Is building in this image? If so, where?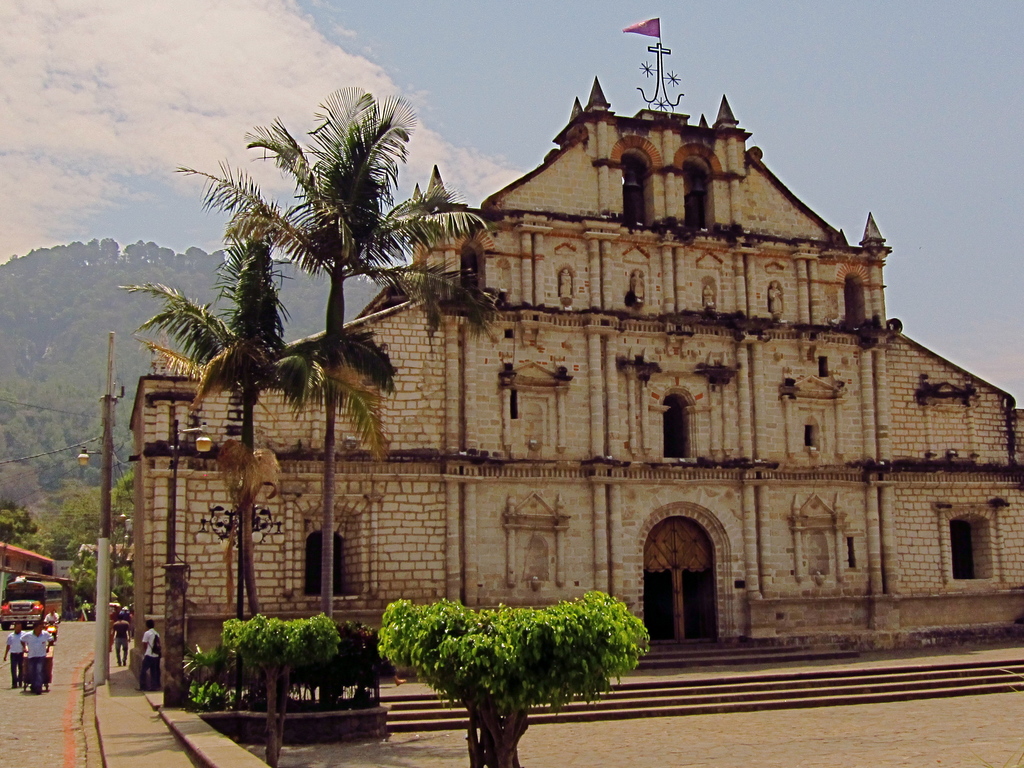
Yes, at locate(132, 19, 1023, 689).
